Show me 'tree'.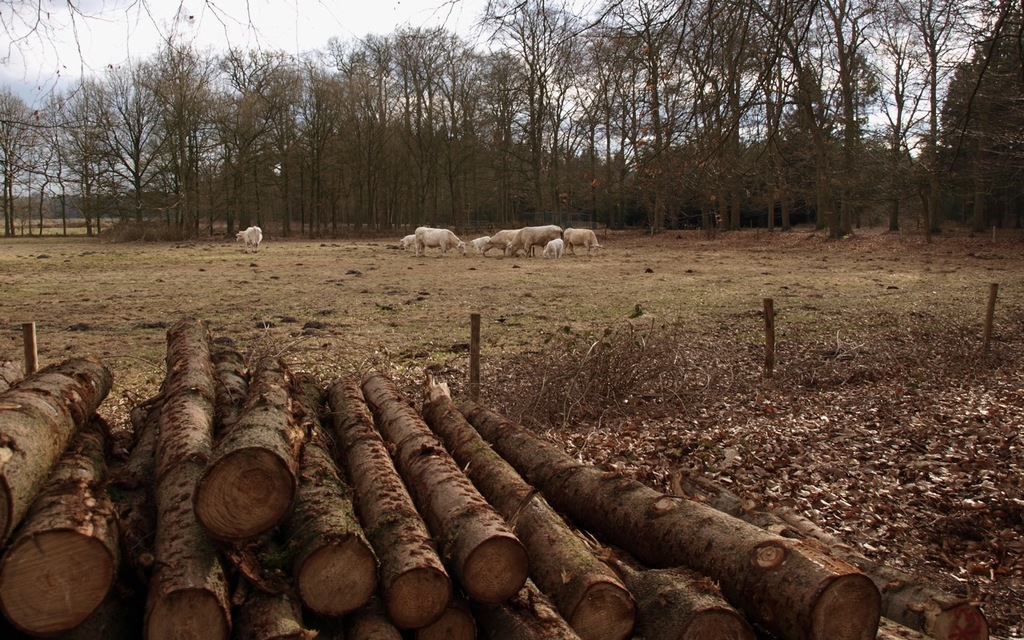
'tree' is here: (x1=390, y1=105, x2=429, y2=226).
